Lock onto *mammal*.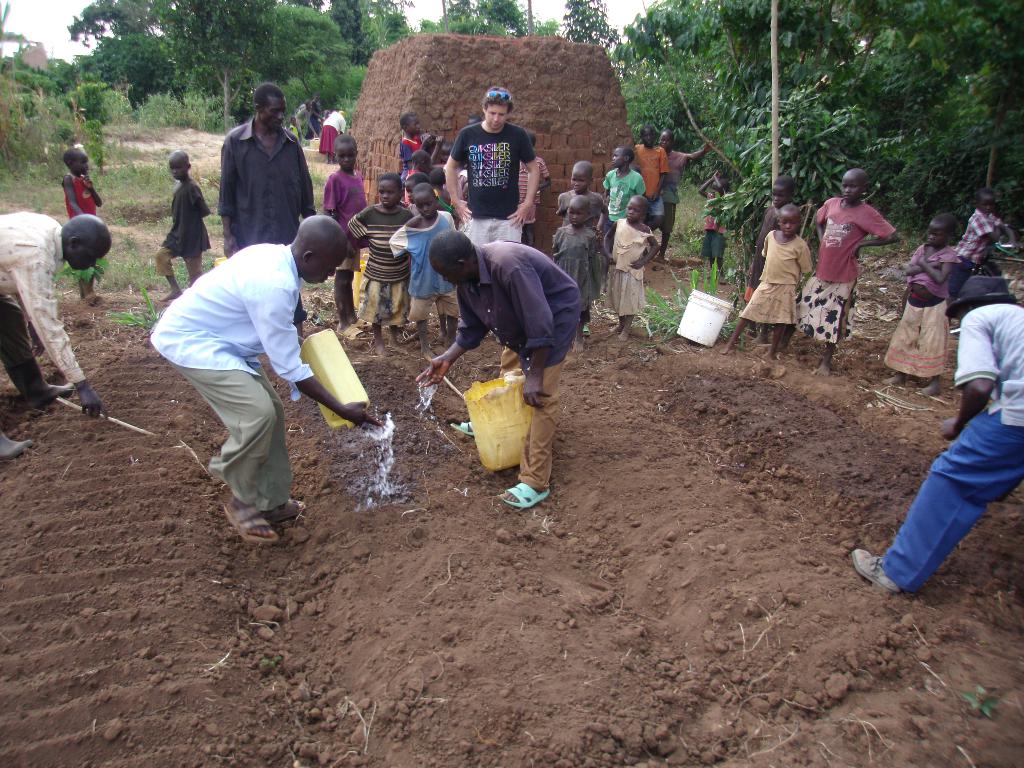
Locked: (left=634, top=131, right=670, bottom=232).
